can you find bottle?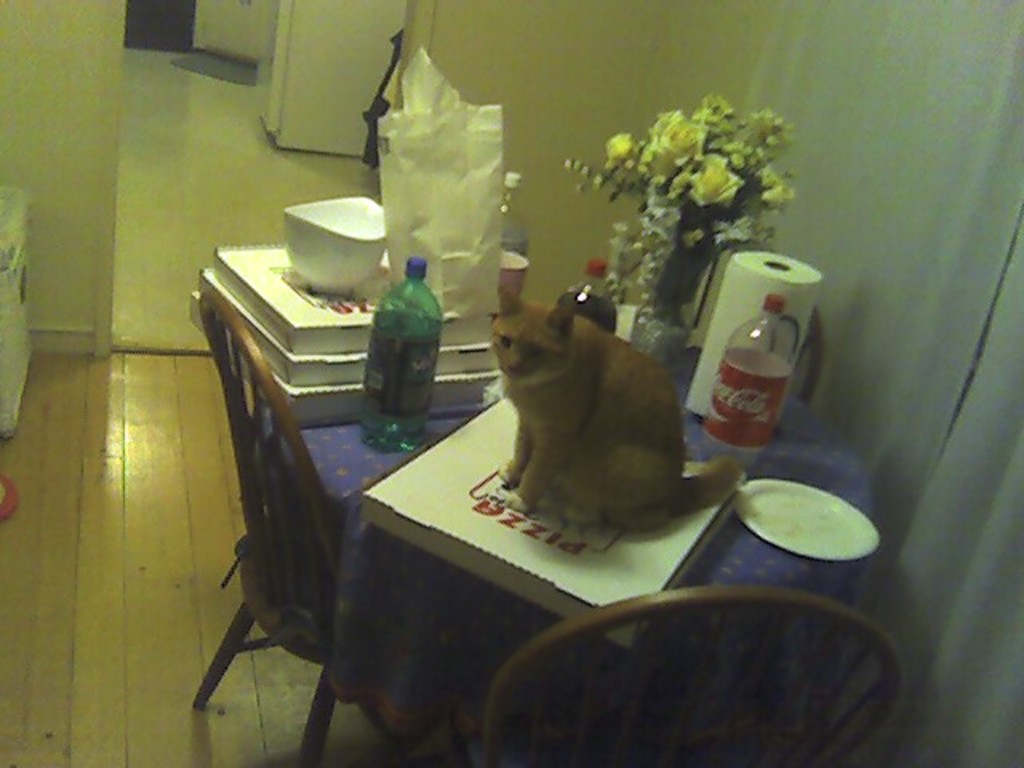
Yes, bounding box: detection(562, 256, 614, 336).
